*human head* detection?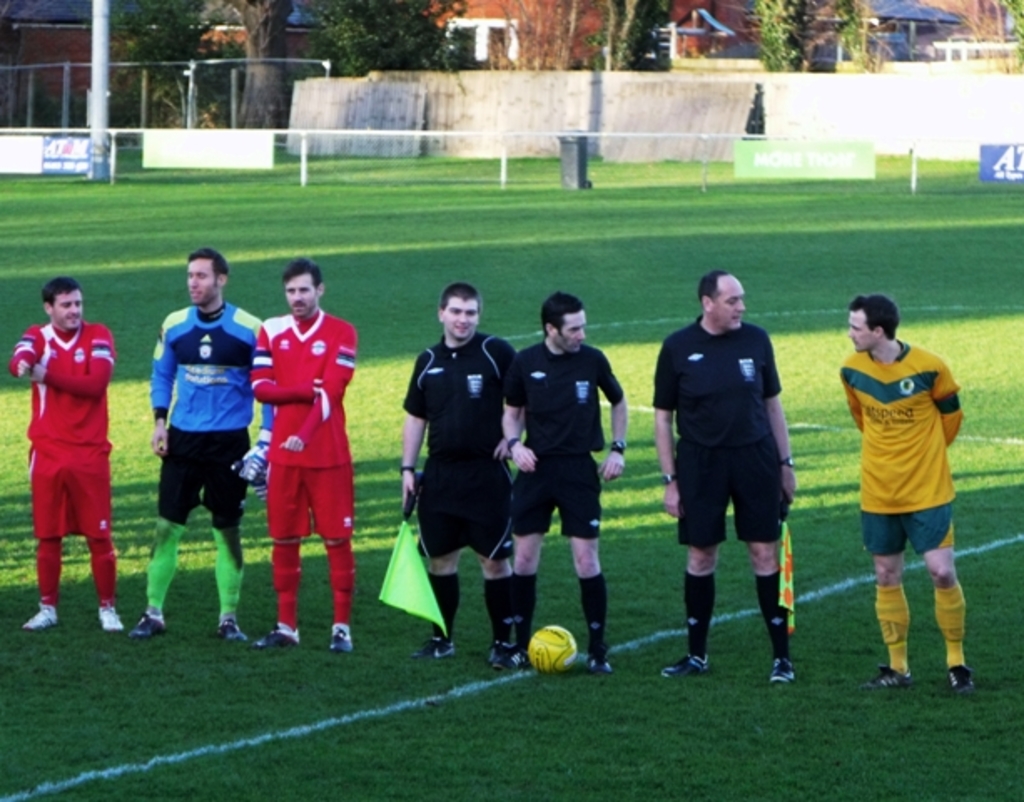
(x1=284, y1=257, x2=322, y2=319)
